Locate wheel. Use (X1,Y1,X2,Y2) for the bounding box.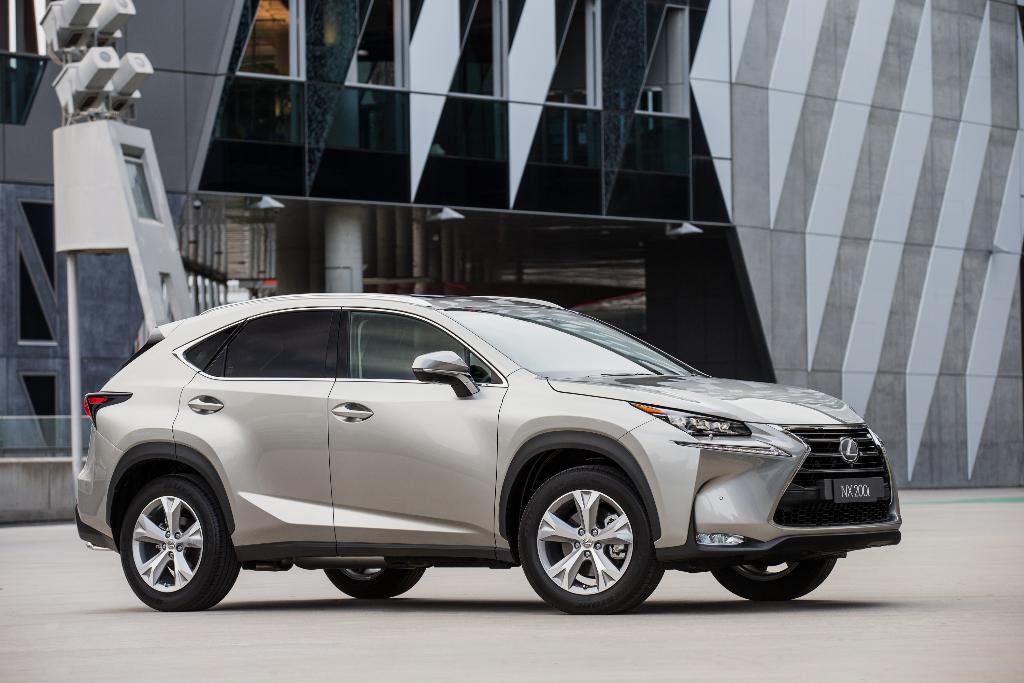
(325,567,424,600).
